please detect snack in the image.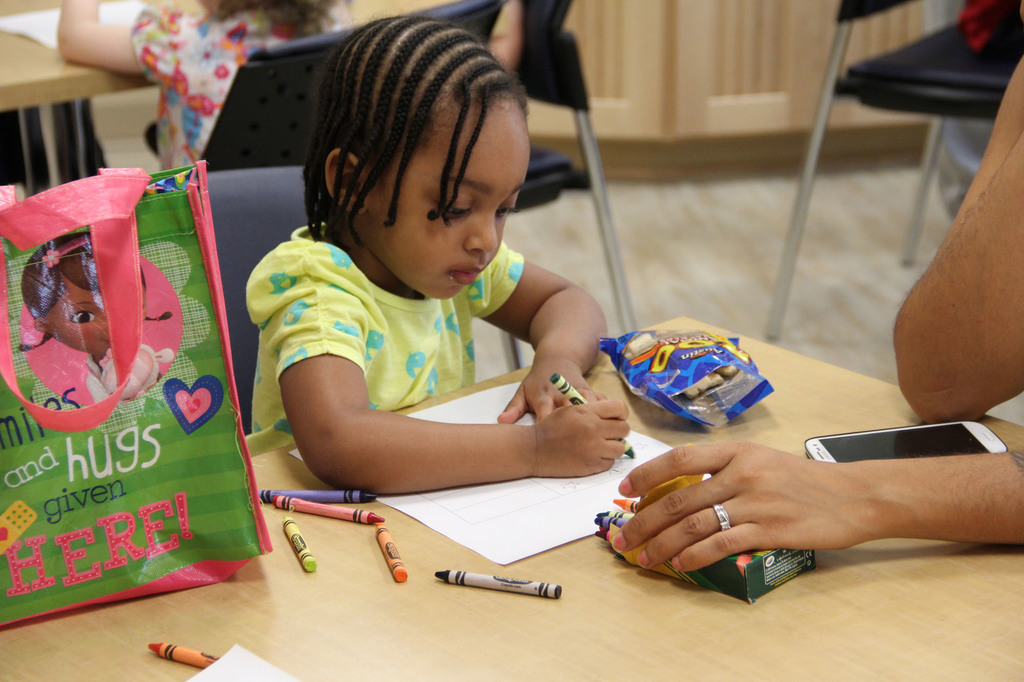
crop(612, 340, 774, 433).
